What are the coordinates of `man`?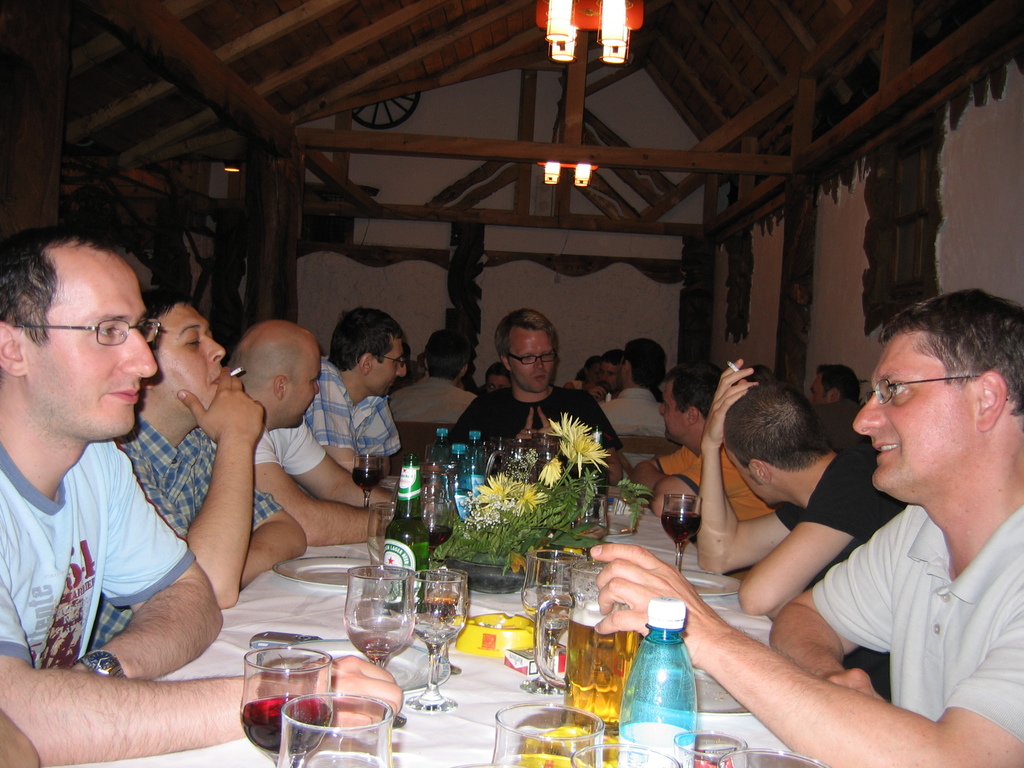
box(387, 325, 477, 423).
